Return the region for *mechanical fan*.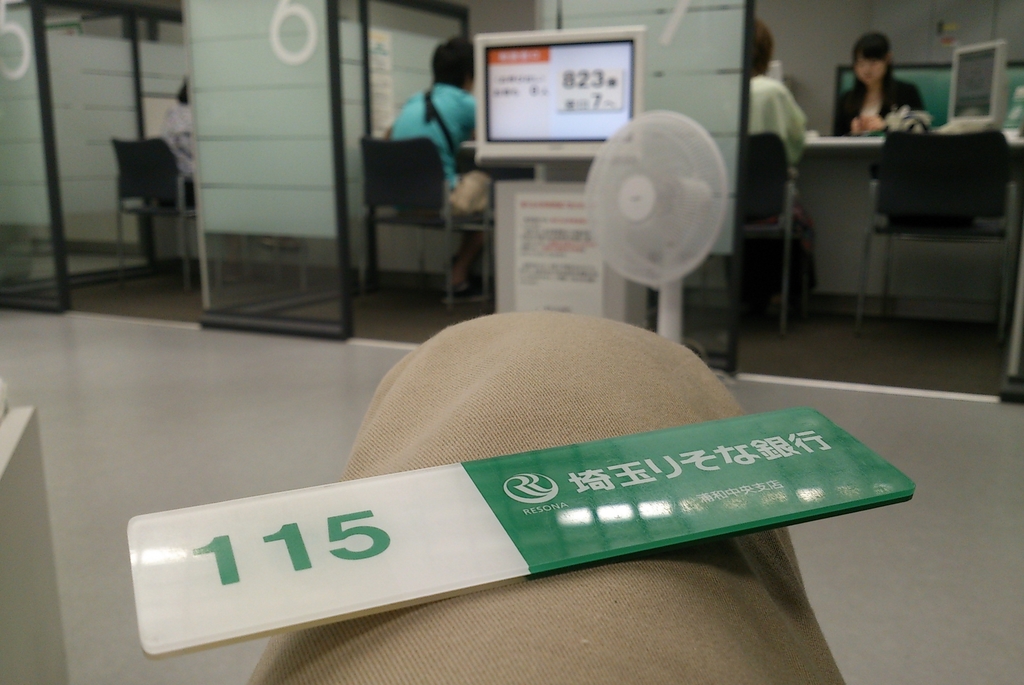
<bbox>585, 110, 728, 341</bbox>.
